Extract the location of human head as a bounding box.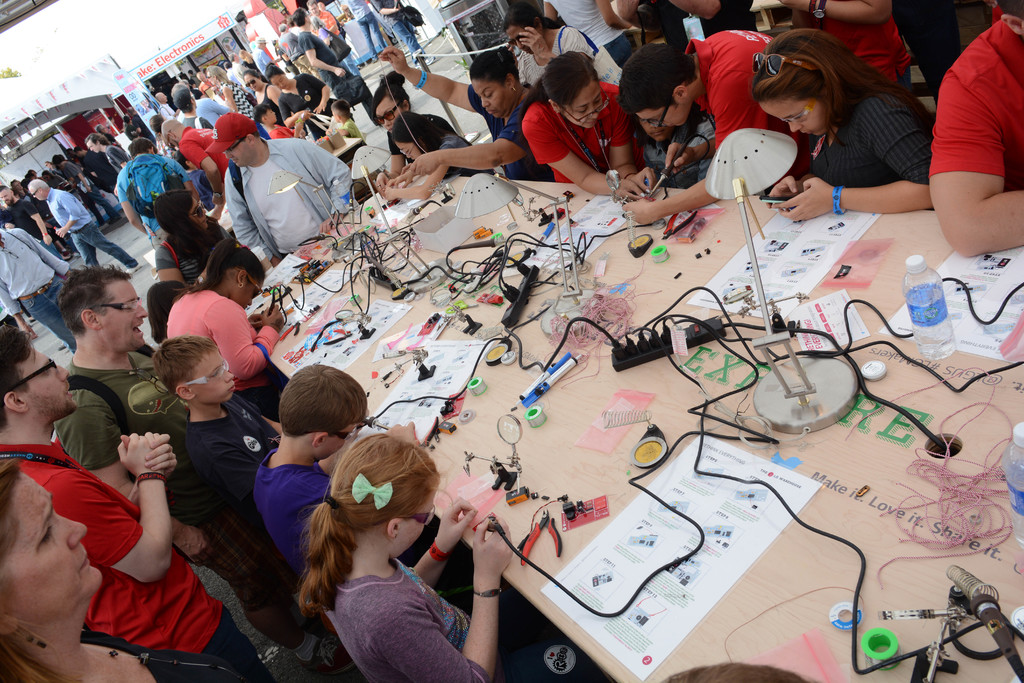
x1=27 y1=180 x2=50 y2=202.
